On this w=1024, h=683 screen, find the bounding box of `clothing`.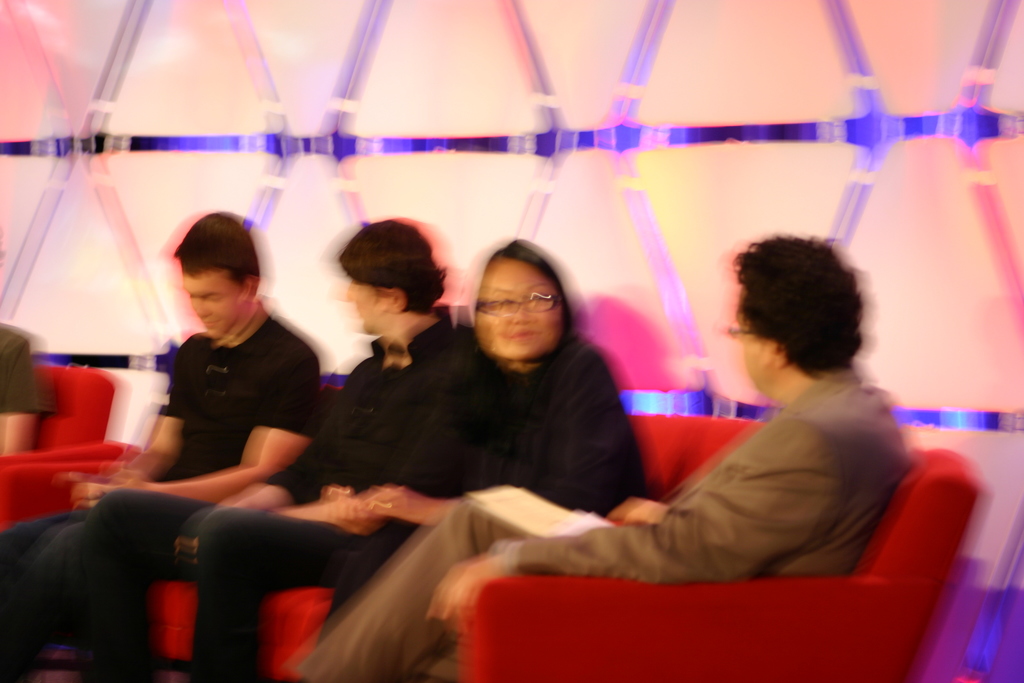
Bounding box: pyautogui.locateOnScreen(324, 338, 640, 633).
